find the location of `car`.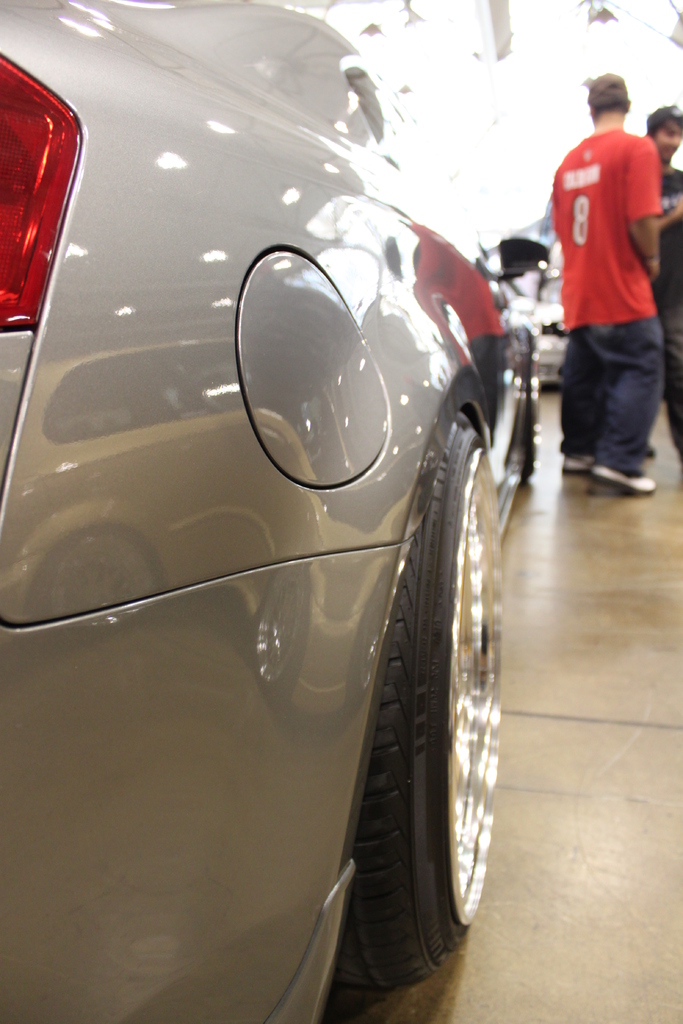
Location: crop(501, 225, 568, 391).
